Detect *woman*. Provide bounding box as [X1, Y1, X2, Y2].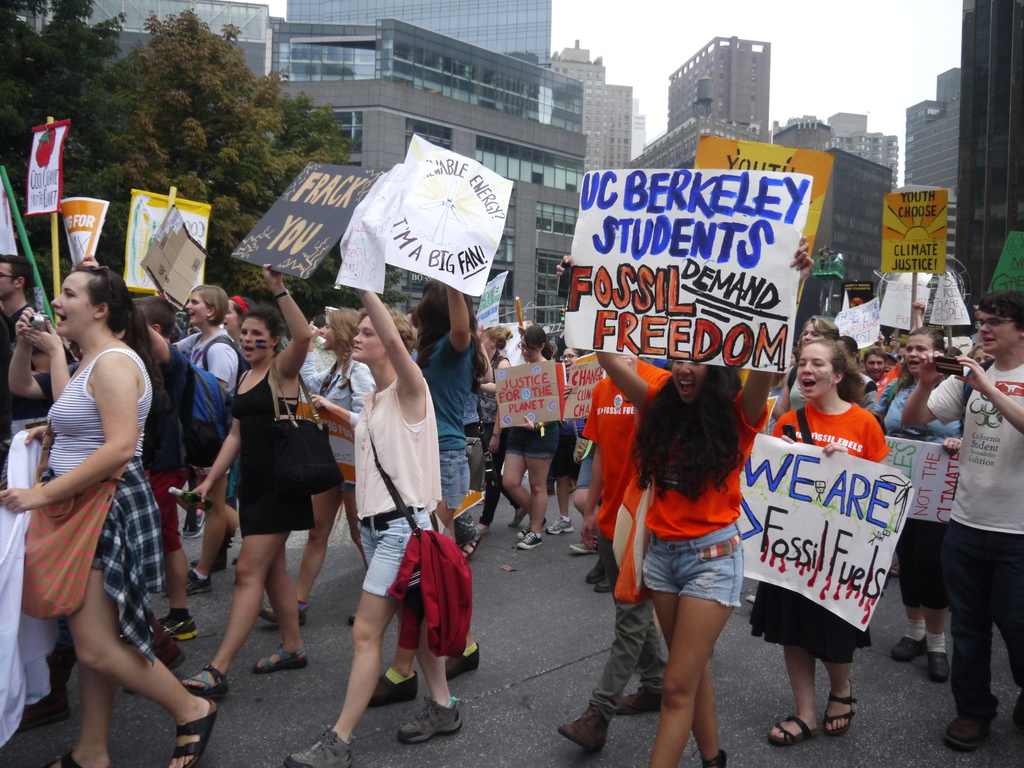
[22, 205, 190, 767].
